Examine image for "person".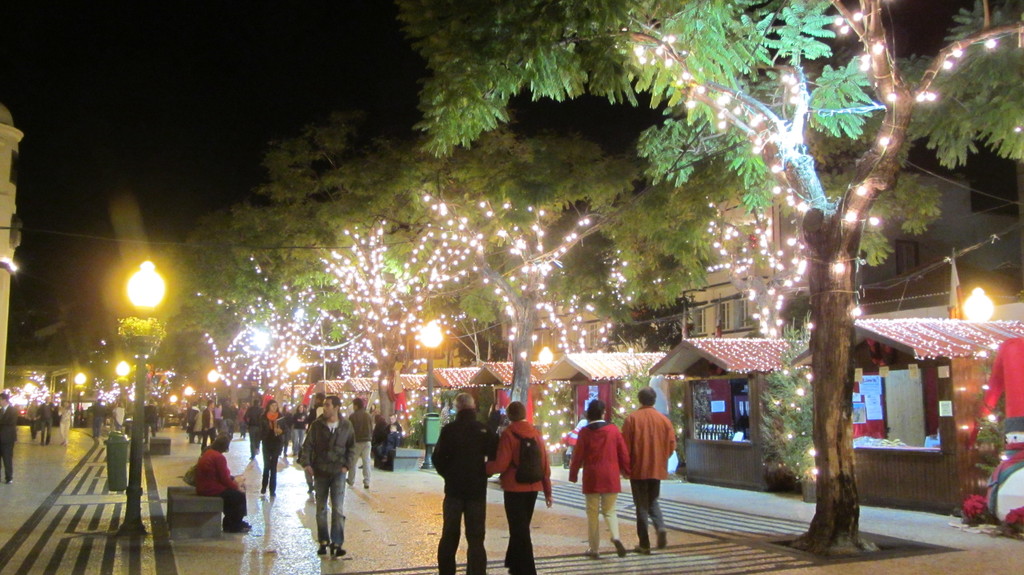
Examination result: (x1=564, y1=397, x2=632, y2=562).
